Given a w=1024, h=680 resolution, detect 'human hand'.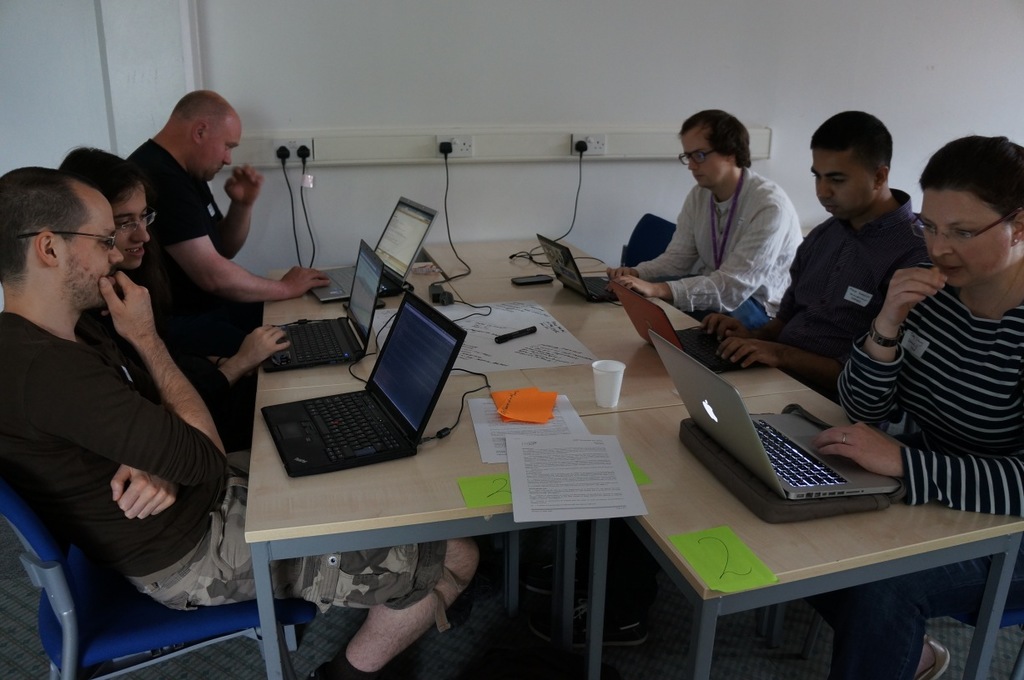
x1=239, y1=323, x2=289, y2=365.
